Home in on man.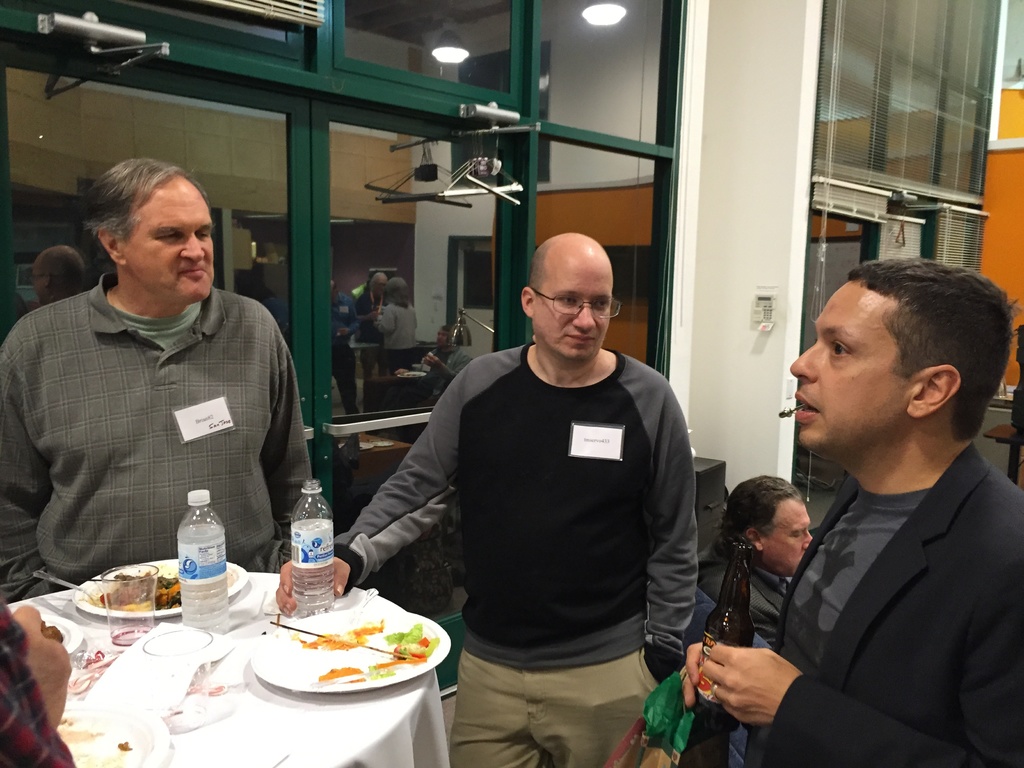
Homed in at (left=743, top=244, right=1023, bottom=764).
